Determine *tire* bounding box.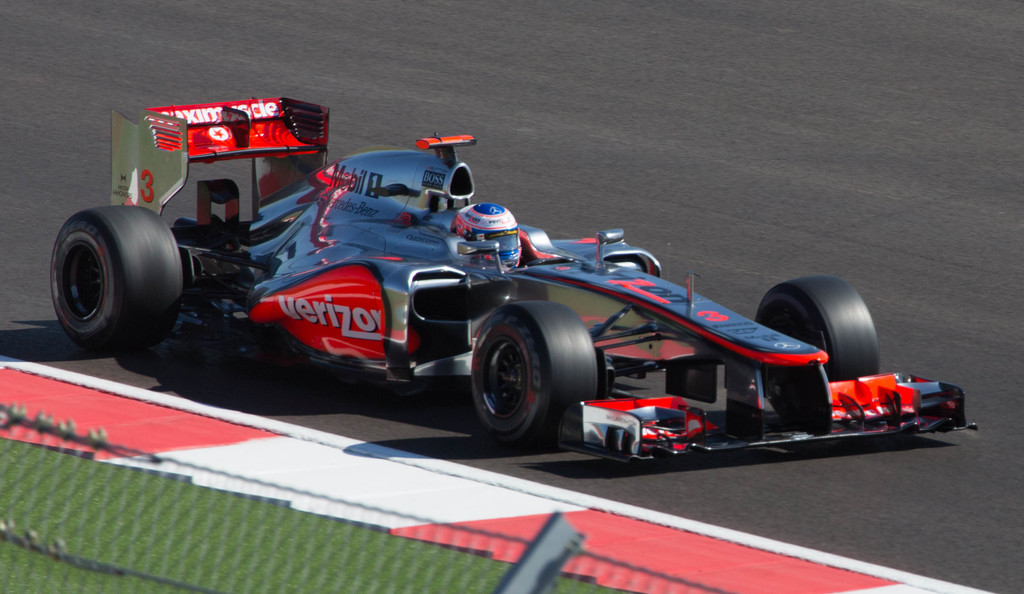
Determined: rect(755, 274, 897, 437).
